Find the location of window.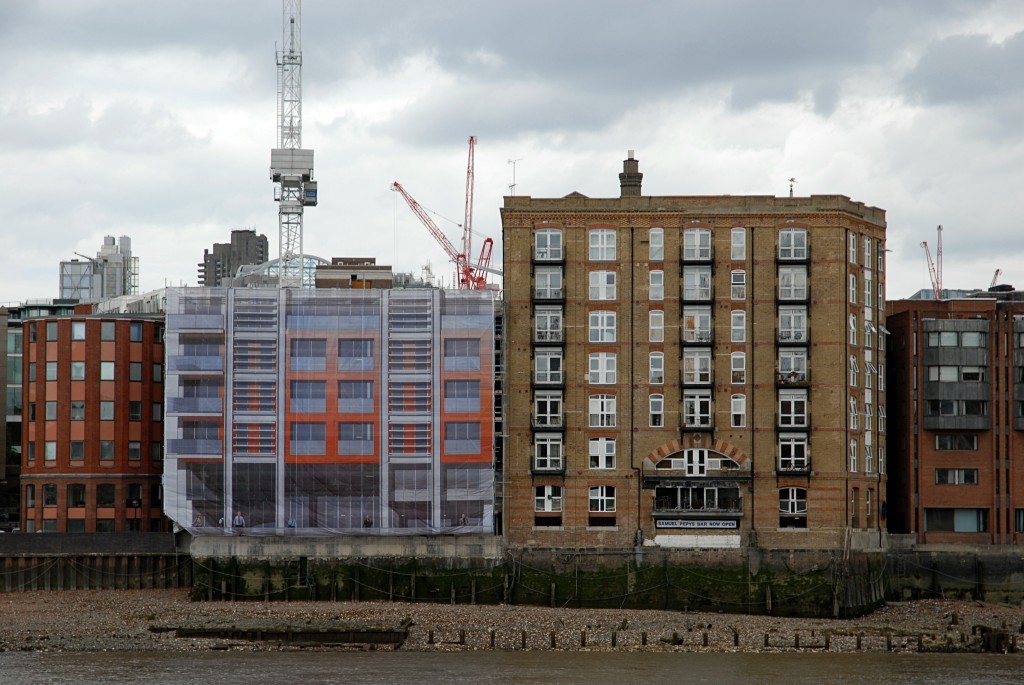
Location: l=47, t=401, r=55, b=421.
